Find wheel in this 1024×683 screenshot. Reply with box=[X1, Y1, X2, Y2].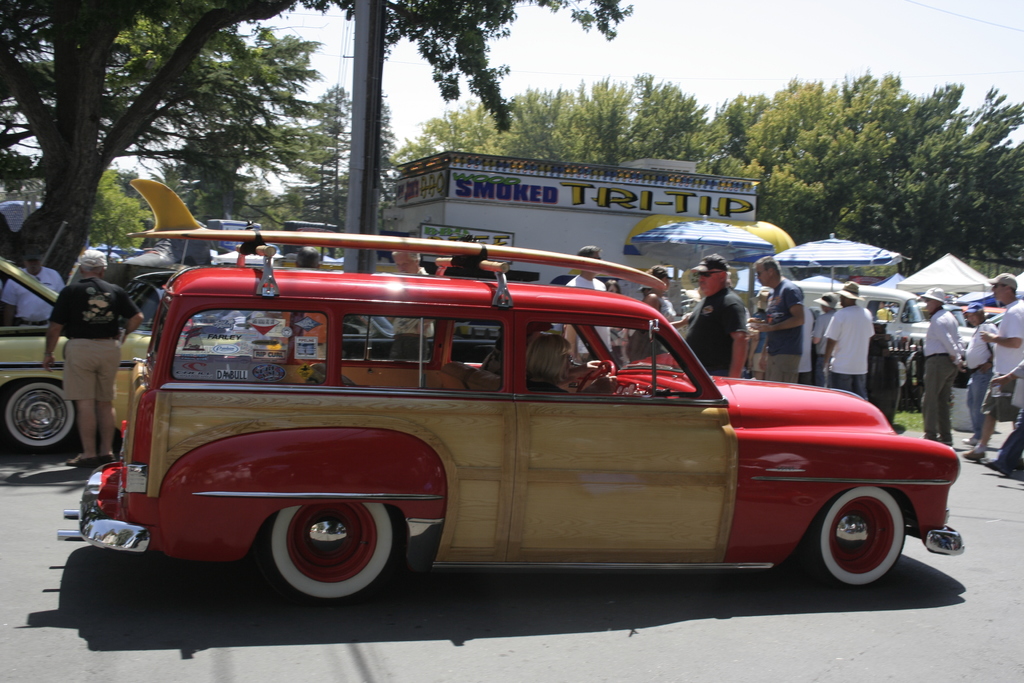
box=[812, 481, 912, 598].
